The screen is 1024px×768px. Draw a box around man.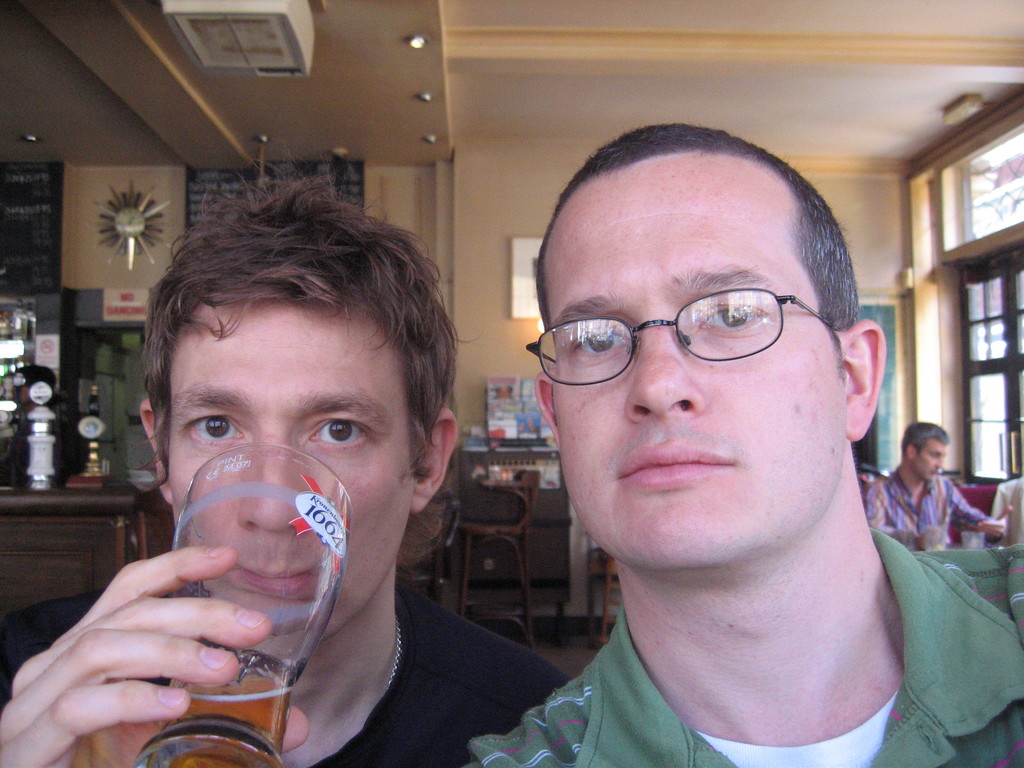
(x1=0, y1=164, x2=581, y2=767).
